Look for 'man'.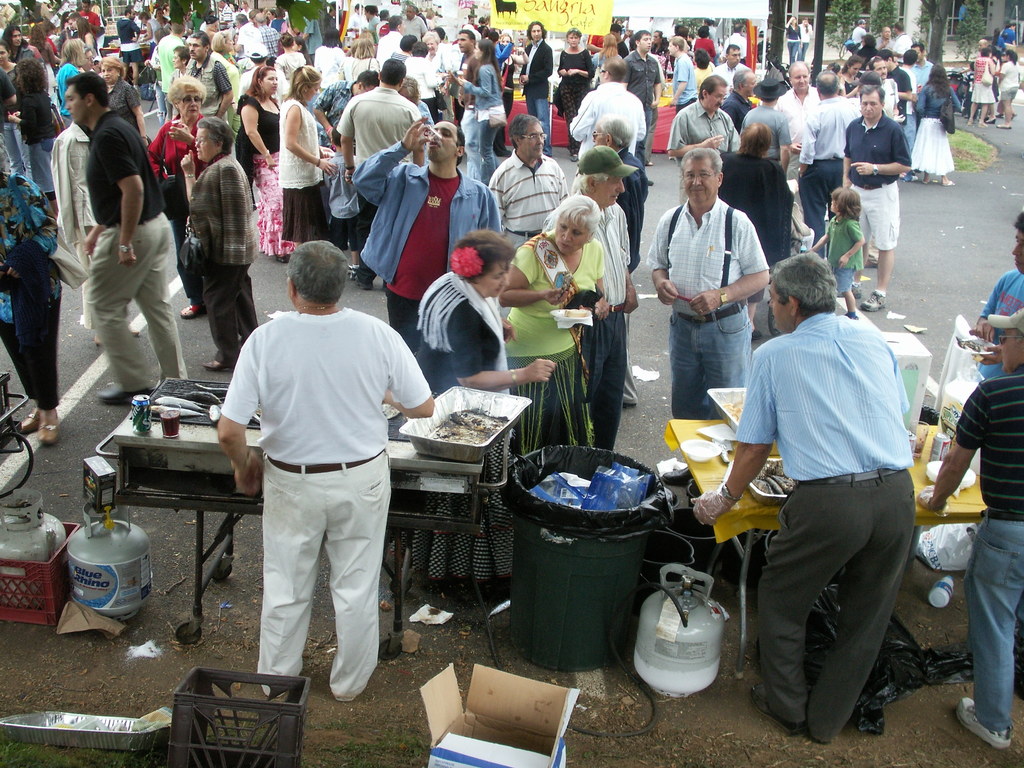
Found: (left=56, top=70, right=186, bottom=403).
